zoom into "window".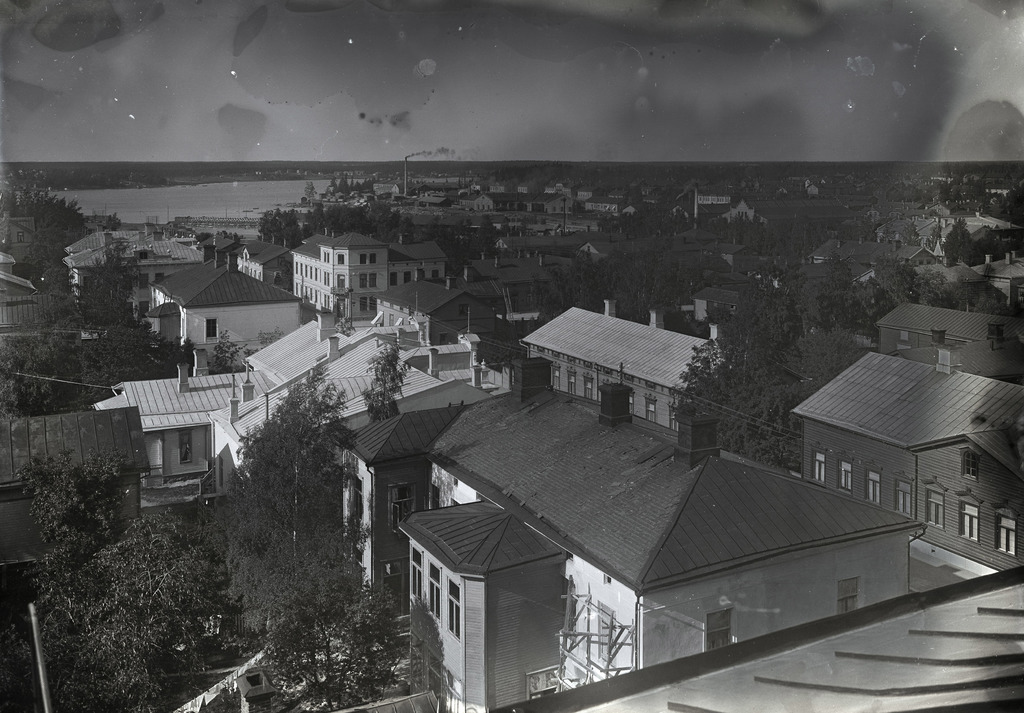
Zoom target: select_region(403, 273, 412, 282).
